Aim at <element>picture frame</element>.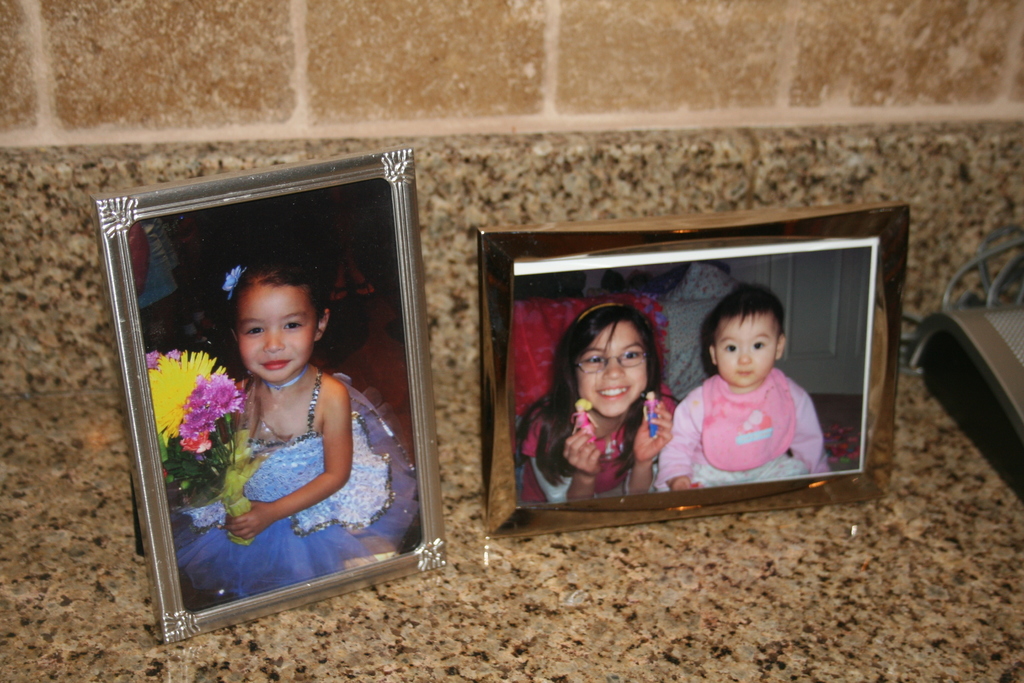
Aimed at (left=479, top=199, right=913, bottom=542).
